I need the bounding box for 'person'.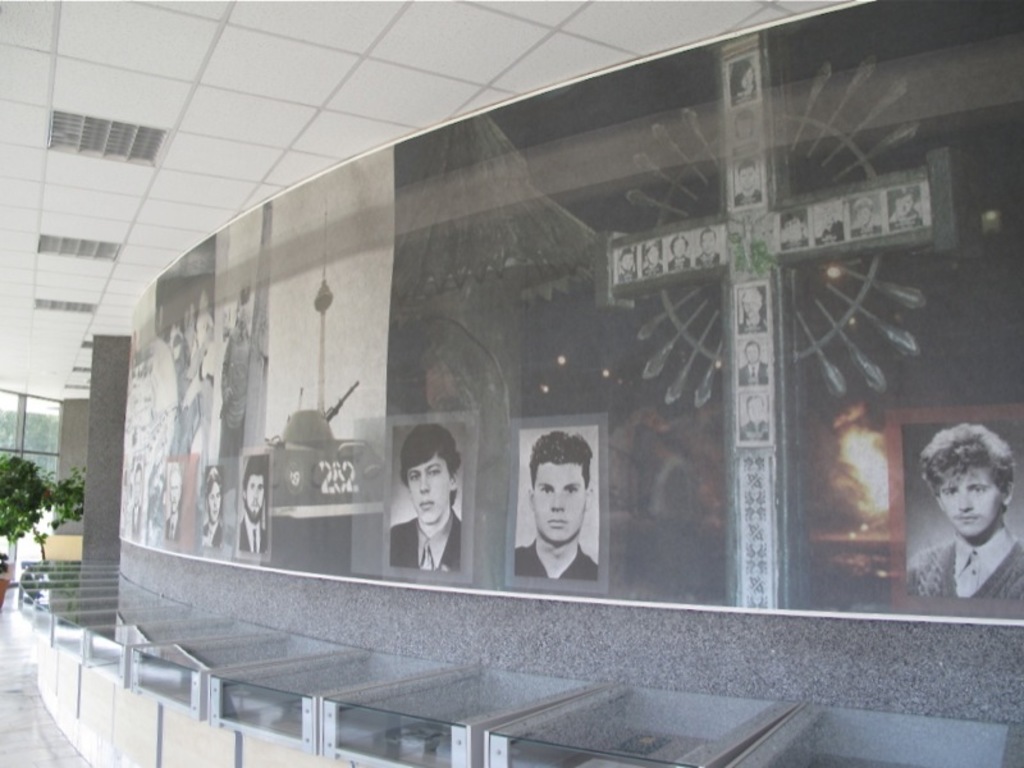
Here it is: [238, 453, 270, 554].
